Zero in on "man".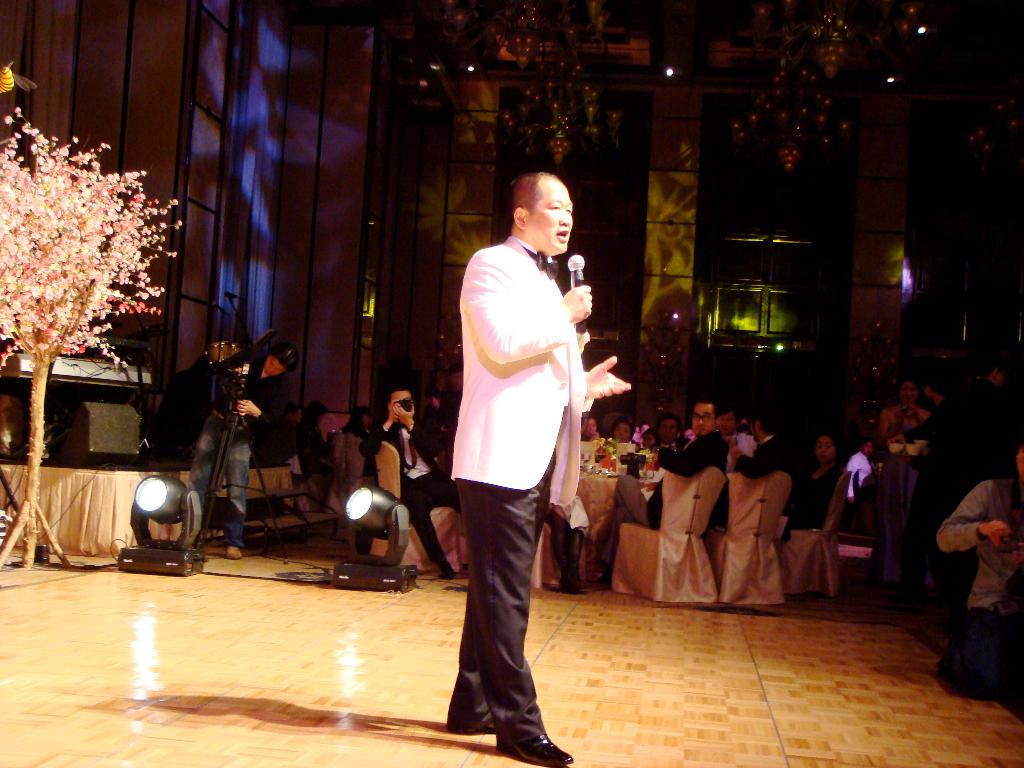
Zeroed in: 360:385:465:579.
